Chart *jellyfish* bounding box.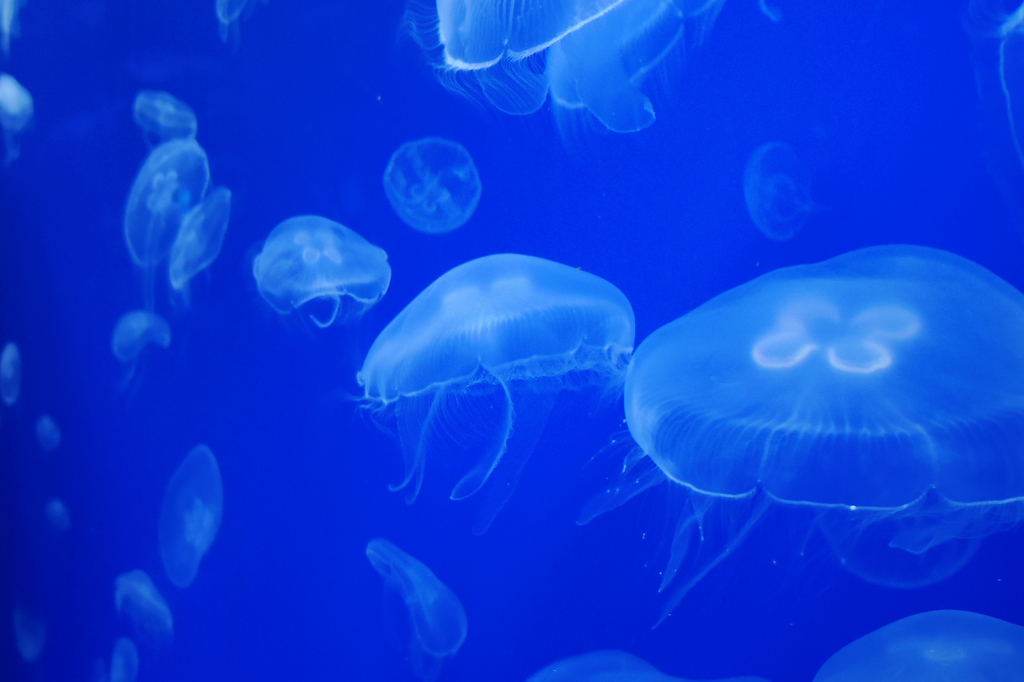
Charted: bbox=[131, 92, 196, 157].
